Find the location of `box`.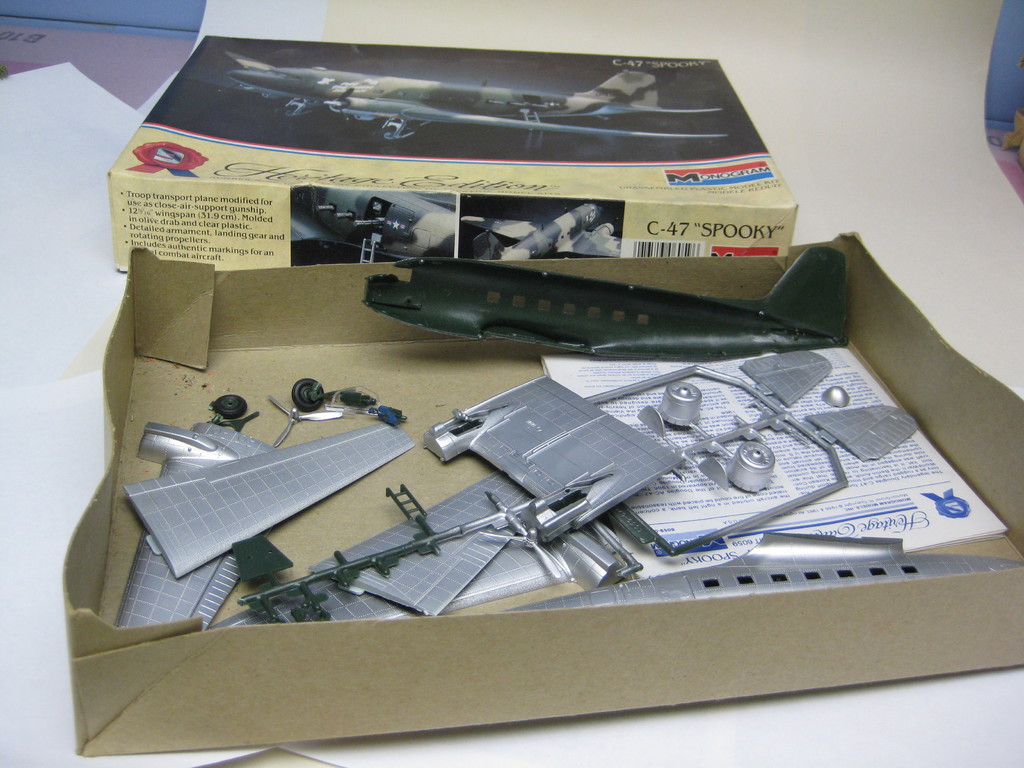
Location: [left=45, top=54, right=989, bottom=721].
